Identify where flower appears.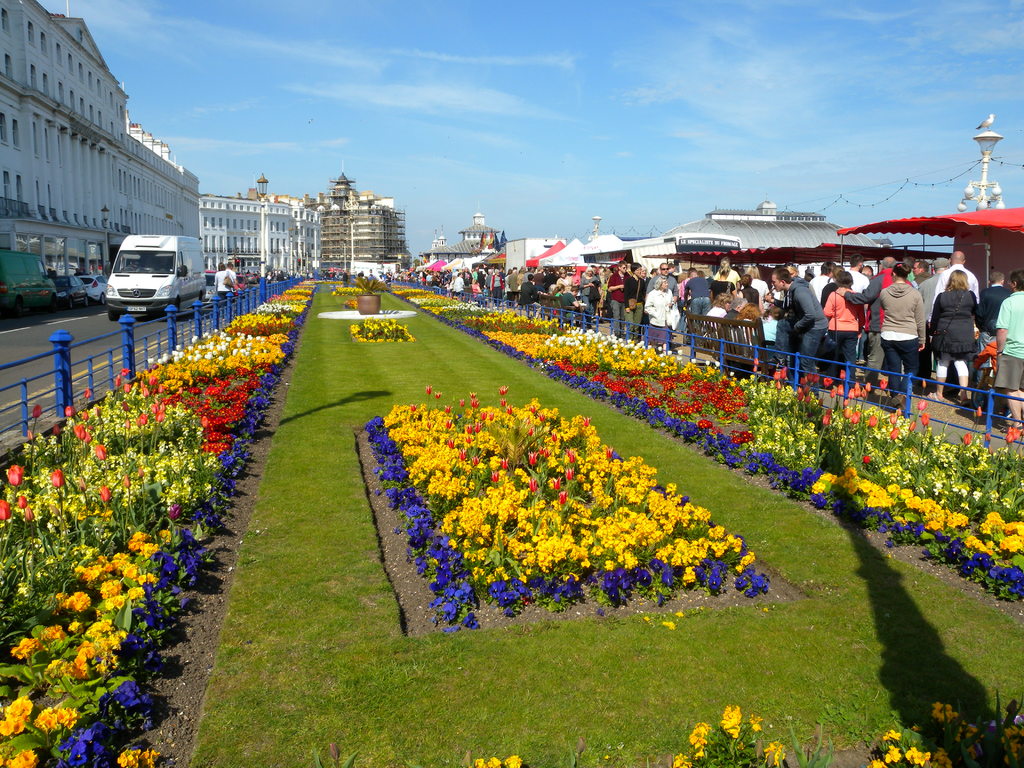
Appears at 869:413:878:429.
